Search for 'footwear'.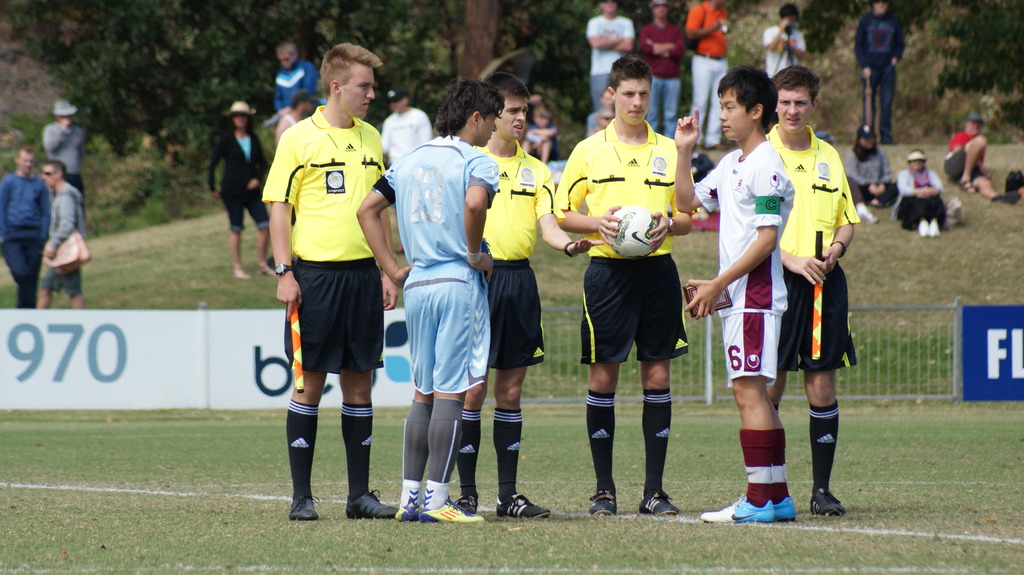
Found at (x1=499, y1=497, x2=549, y2=523).
